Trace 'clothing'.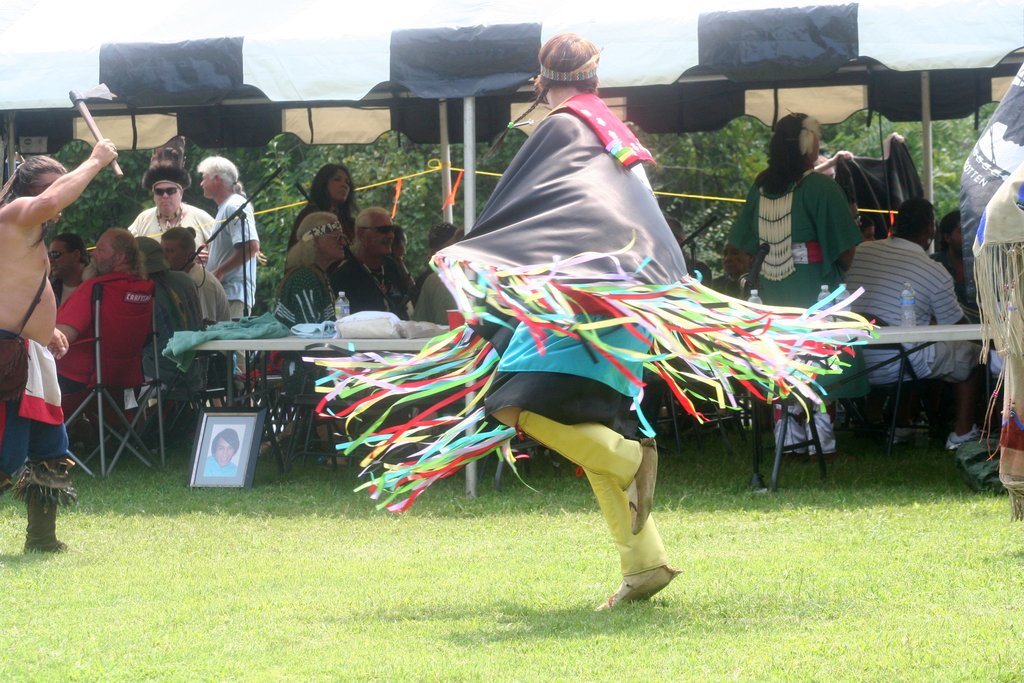
Traced to rect(323, 248, 410, 327).
